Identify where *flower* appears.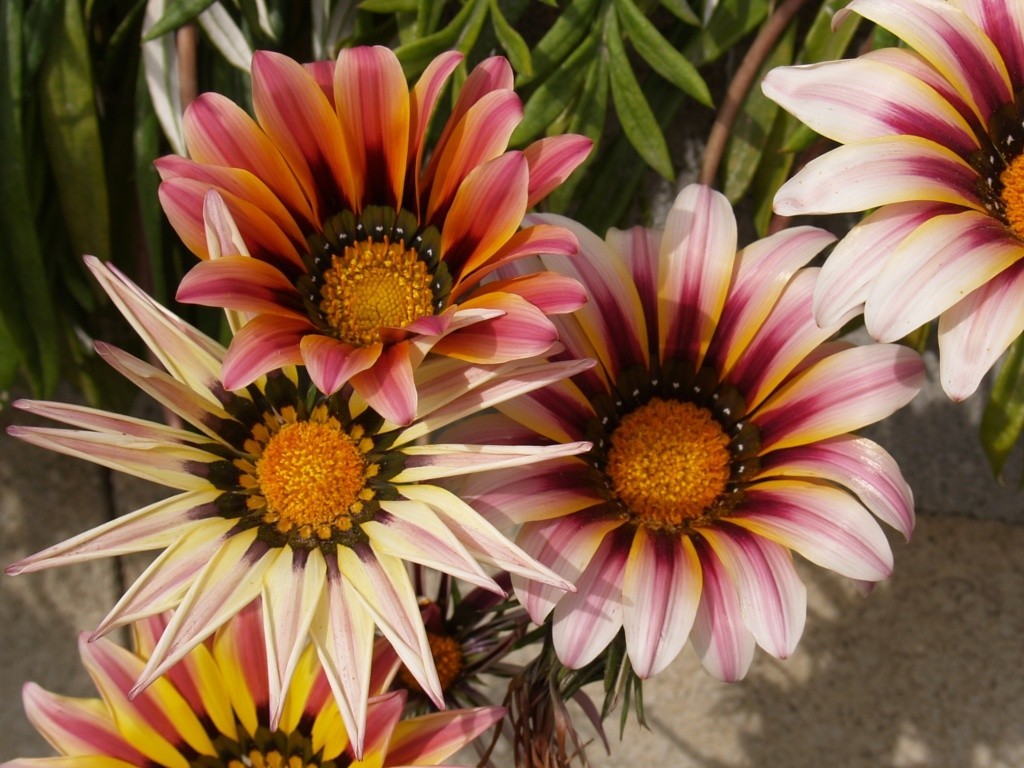
Appears at 157/45/596/432.
